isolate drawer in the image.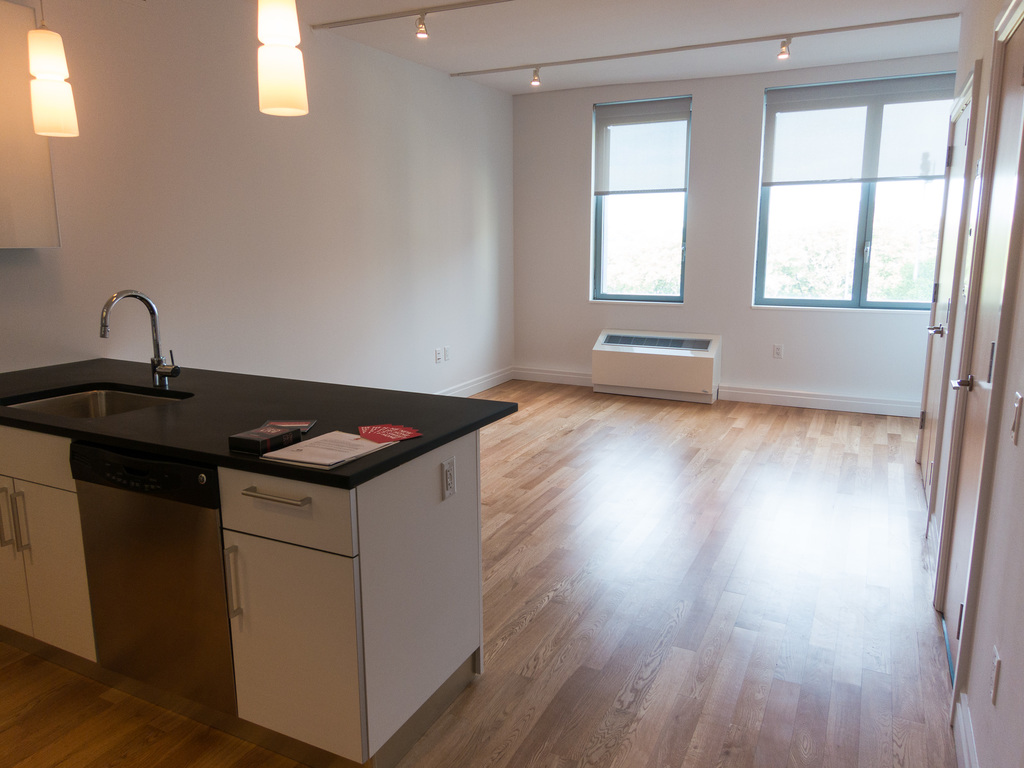
Isolated region: <bbox>0, 425, 73, 498</bbox>.
